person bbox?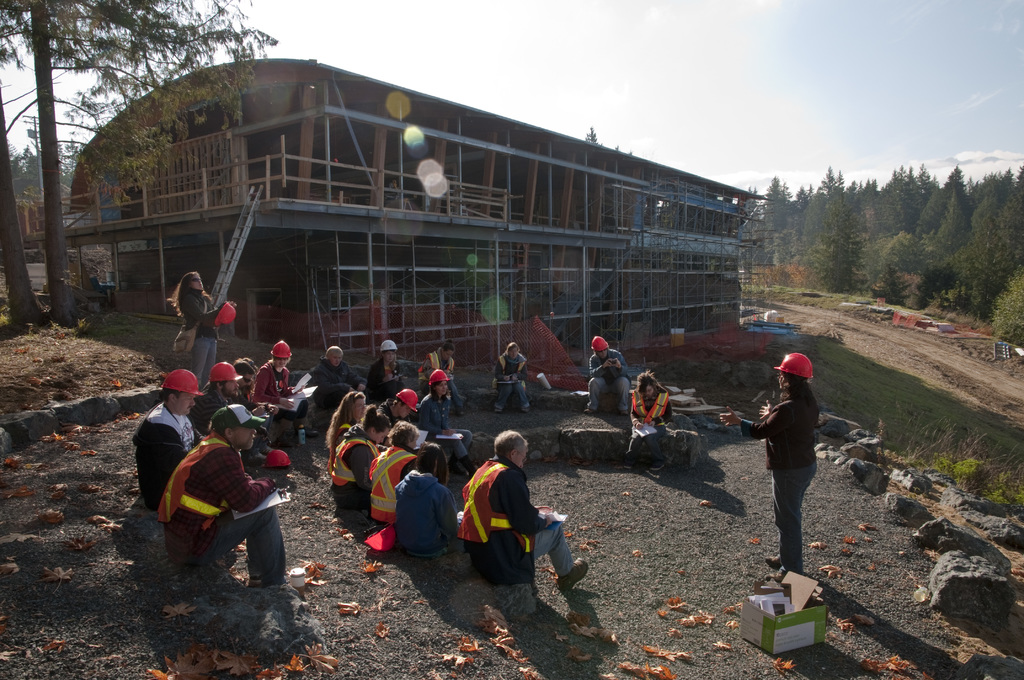
168 271 236 389
